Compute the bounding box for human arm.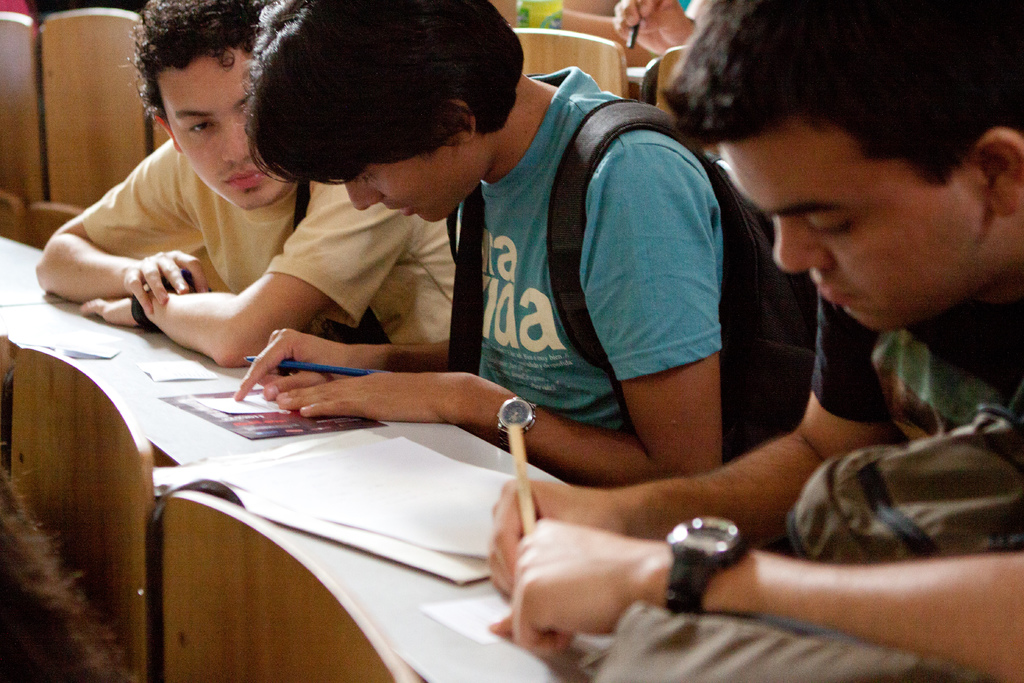
bbox(452, 292, 900, 559).
